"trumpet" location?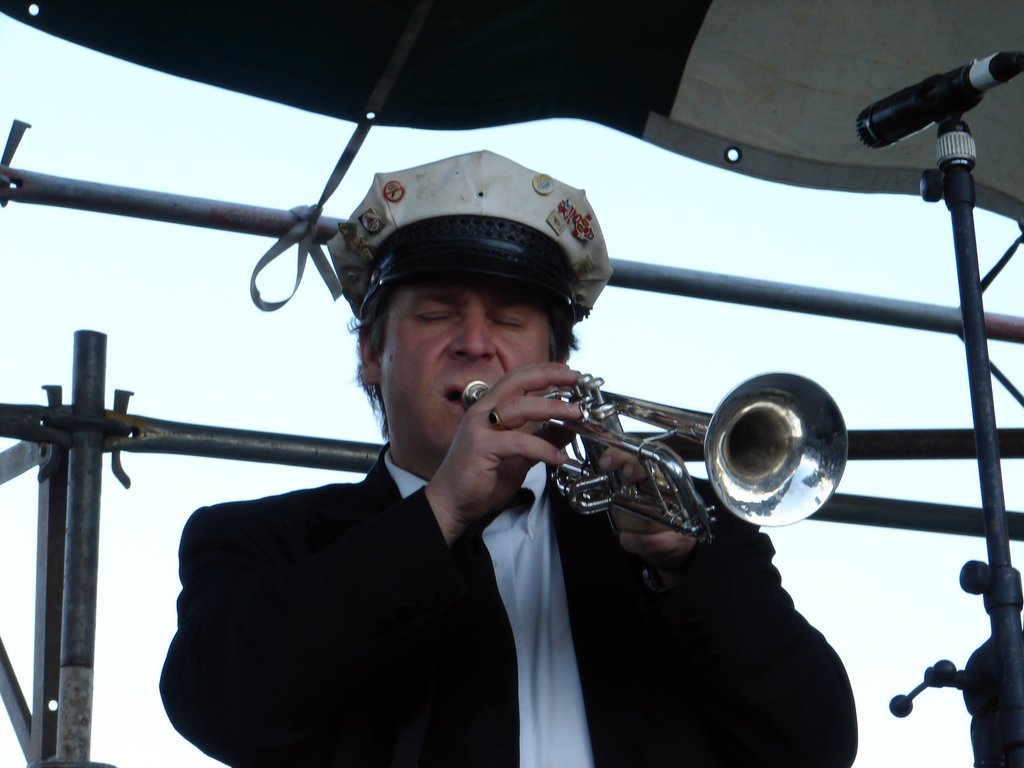
[left=459, top=371, right=847, bottom=542]
